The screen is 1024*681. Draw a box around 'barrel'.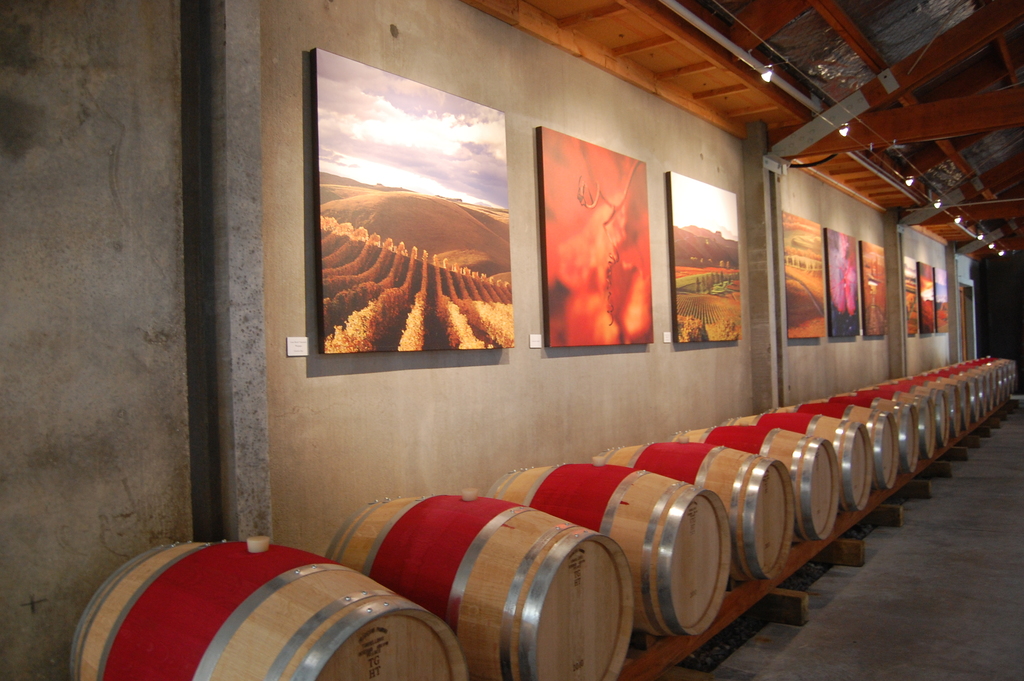
Rect(657, 423, 842, 545).
